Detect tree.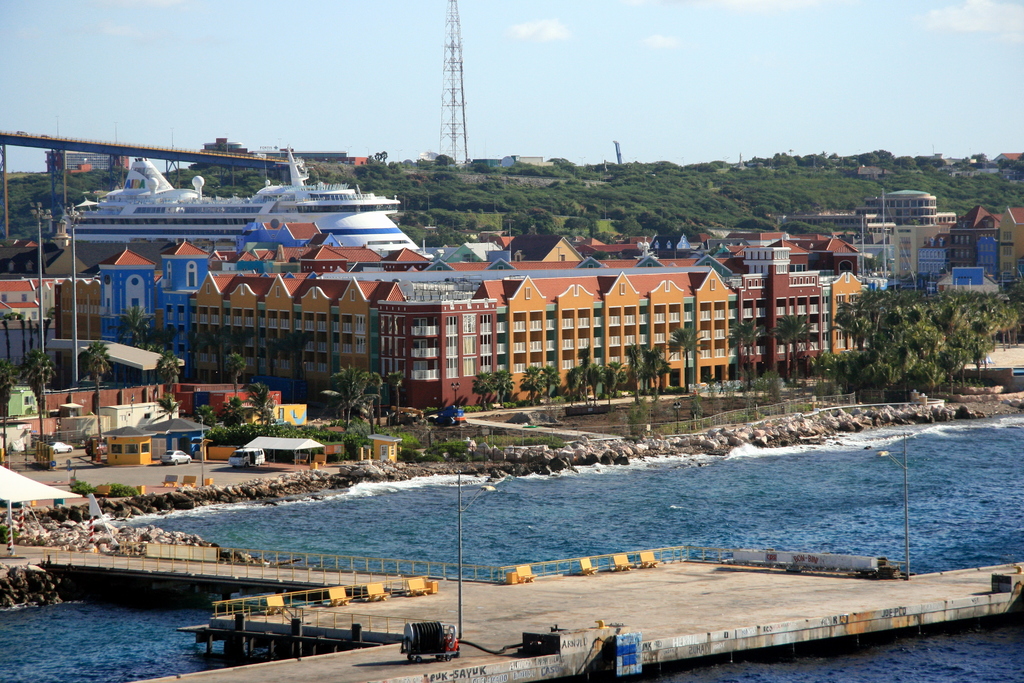
Detected at bbox=[810, 349, 834, 383].
